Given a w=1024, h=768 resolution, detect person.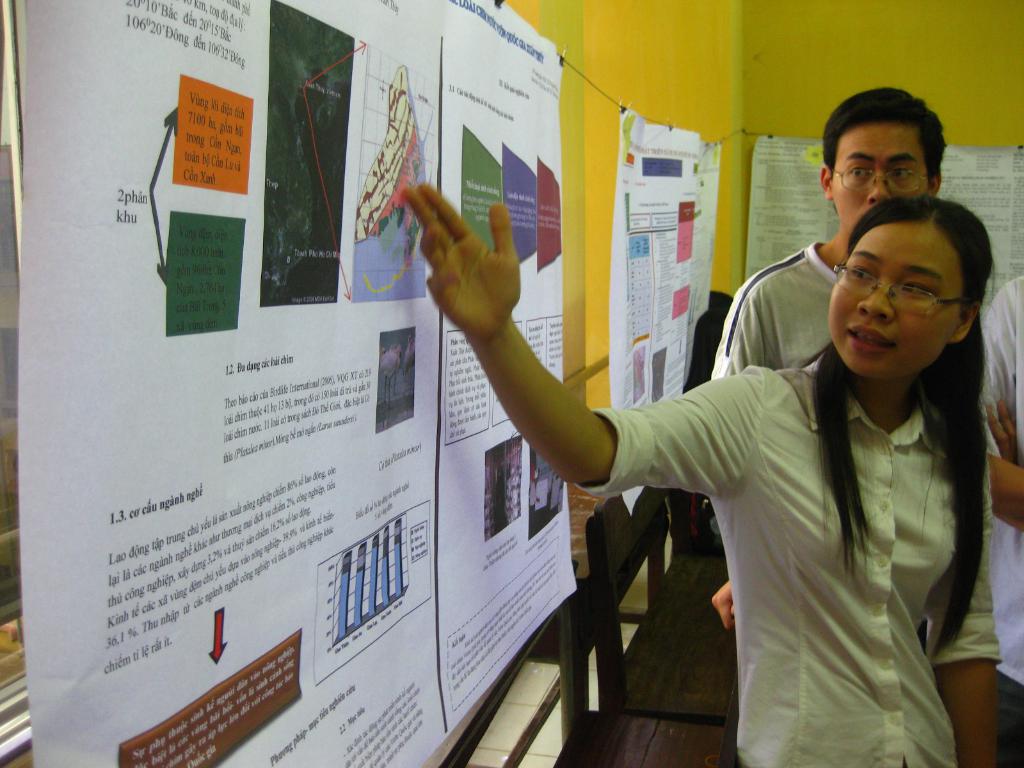
pyautogui.locateOnScreen(713, 89, 945, 628).
